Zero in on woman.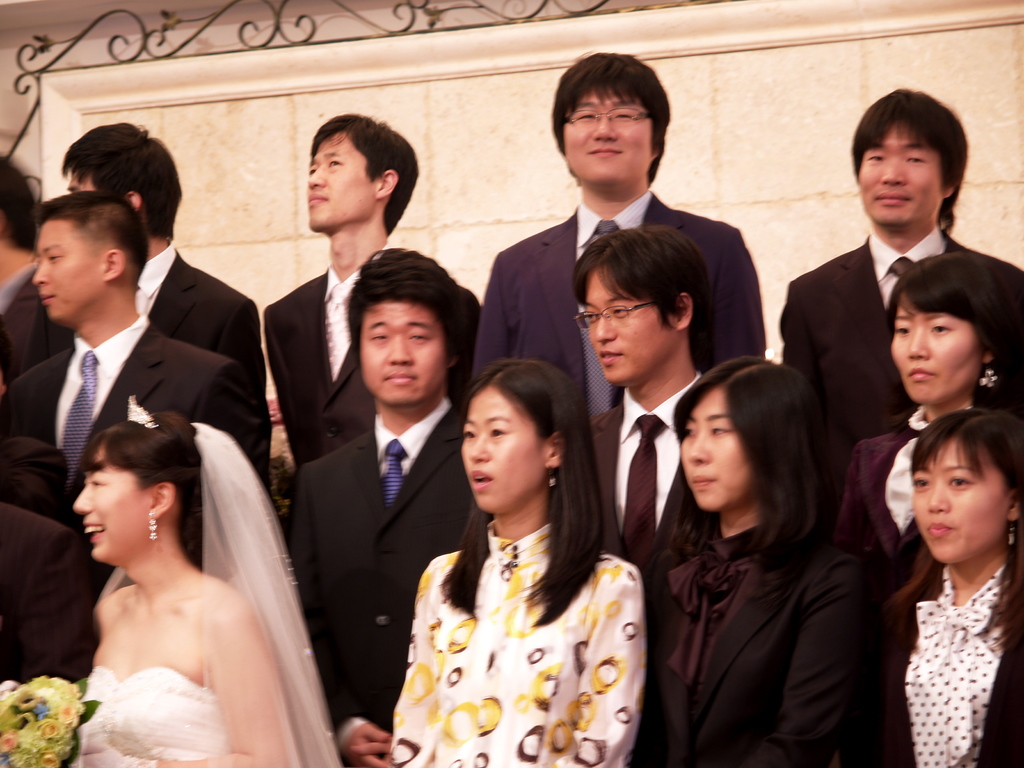
Zeroed in: 388:359:637:767.
